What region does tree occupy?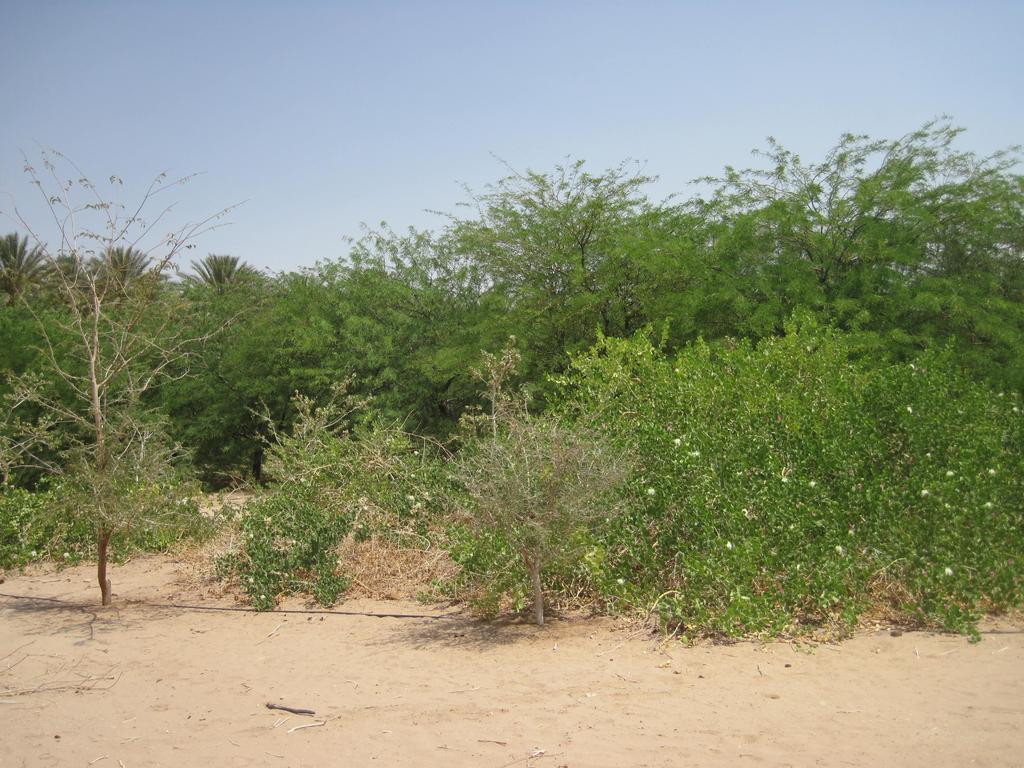
46:254:104:292.
